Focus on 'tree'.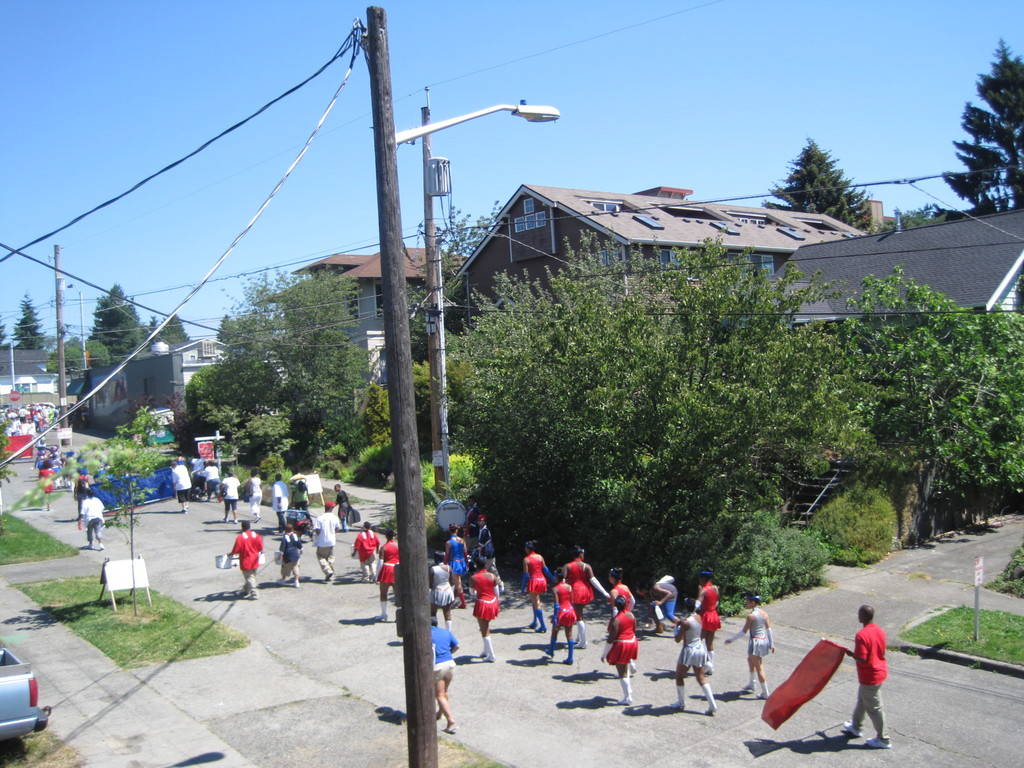
Focused at rect(356, 296, 881, 589).
